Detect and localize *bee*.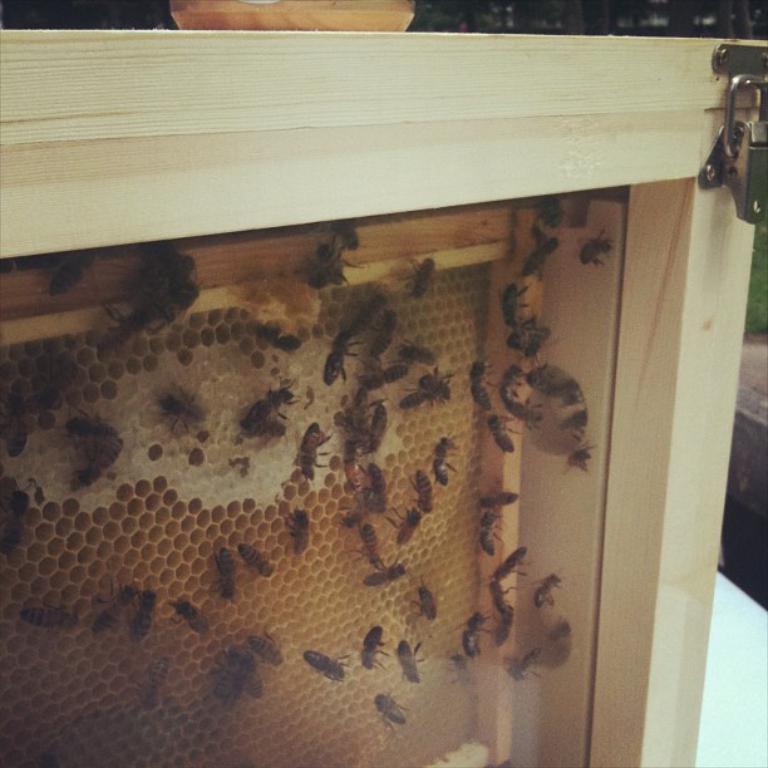
Localized at <box>393,634,422,694</box>.
